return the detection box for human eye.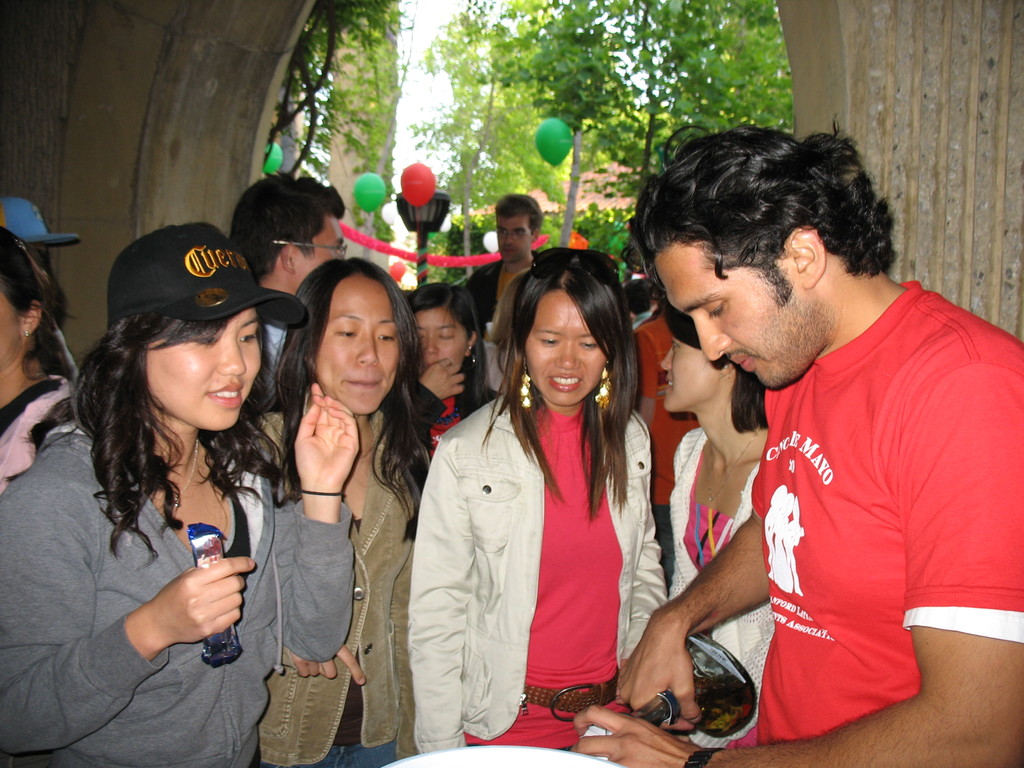
box(437, 328, 458, 343).
